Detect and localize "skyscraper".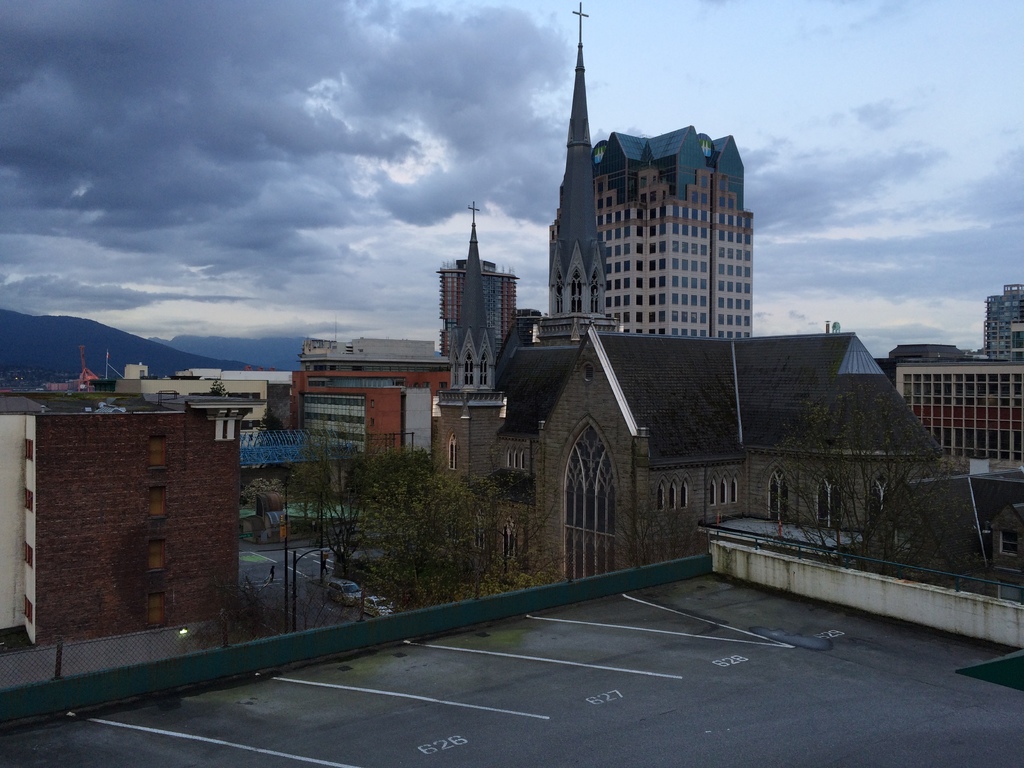
Localized at bbox=[573, 129, 753, 345].
